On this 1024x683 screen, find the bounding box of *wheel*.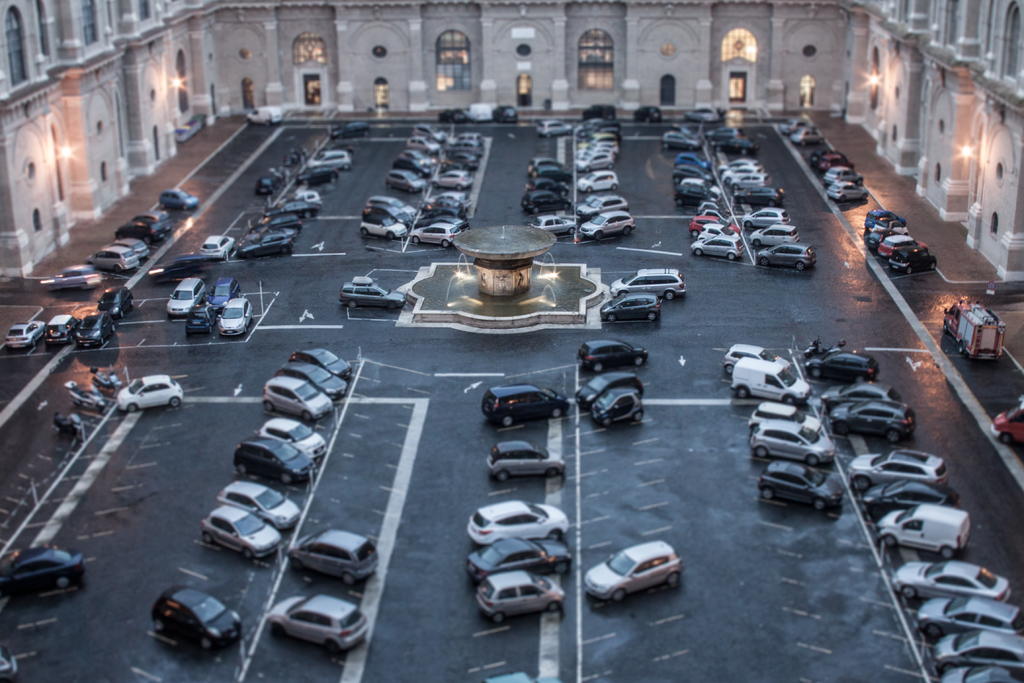
Bounding box: <bbox>646, 311, 657, 319</bbox>.
